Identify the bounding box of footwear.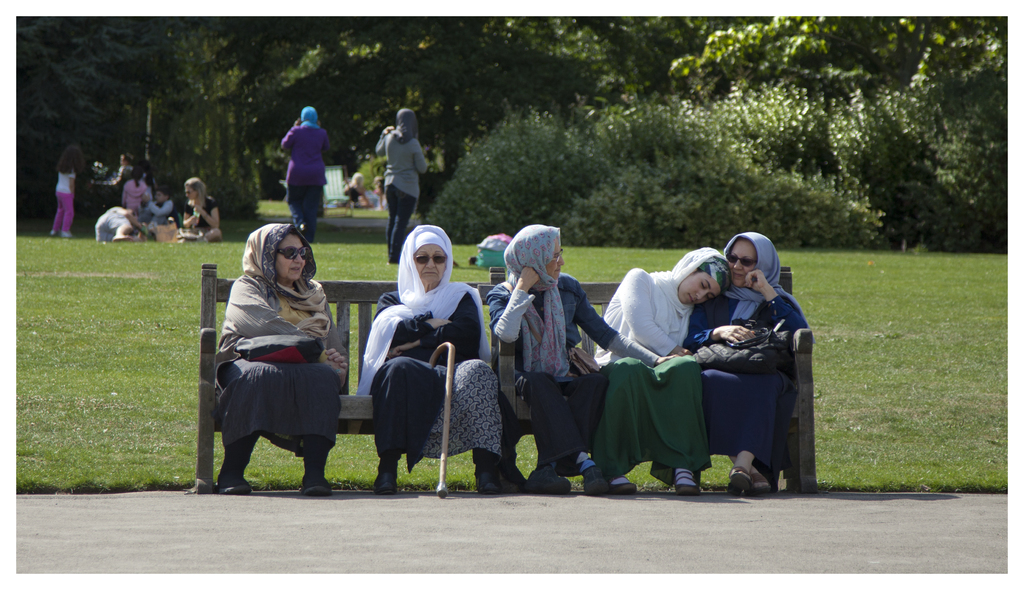
pyautogui.locateOnScreen(589, 468, 632, 497).
